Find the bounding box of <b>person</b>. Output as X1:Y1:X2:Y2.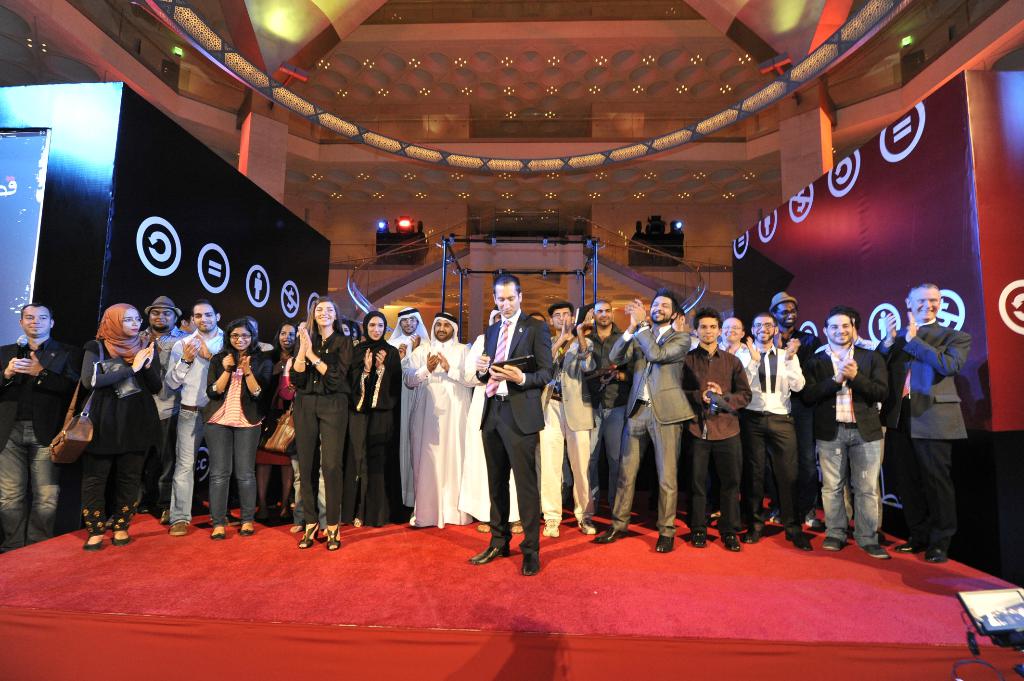
683:309:748:552.
